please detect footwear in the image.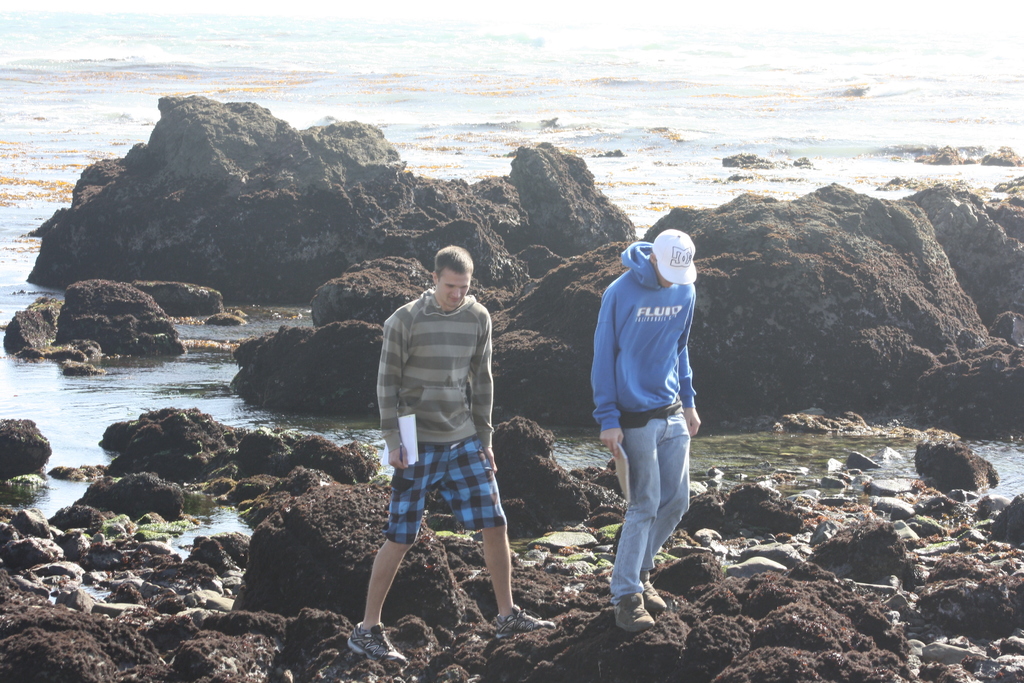
<bbox>634, 578, 671, 612</bbox>.
